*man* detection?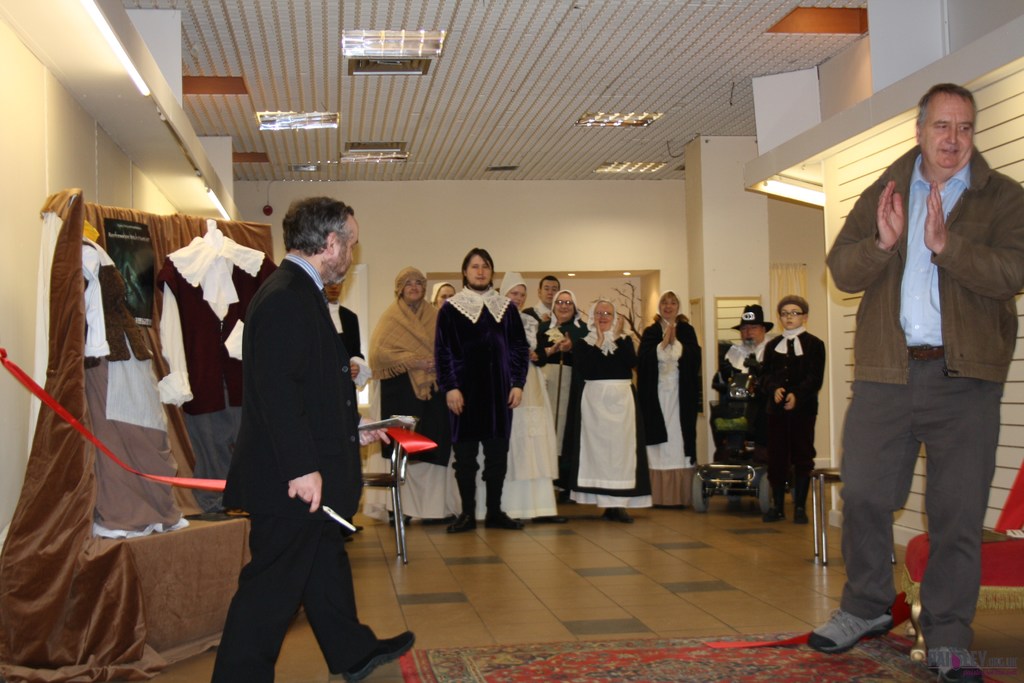
left=824, top=91, right=1023, bottom=682
